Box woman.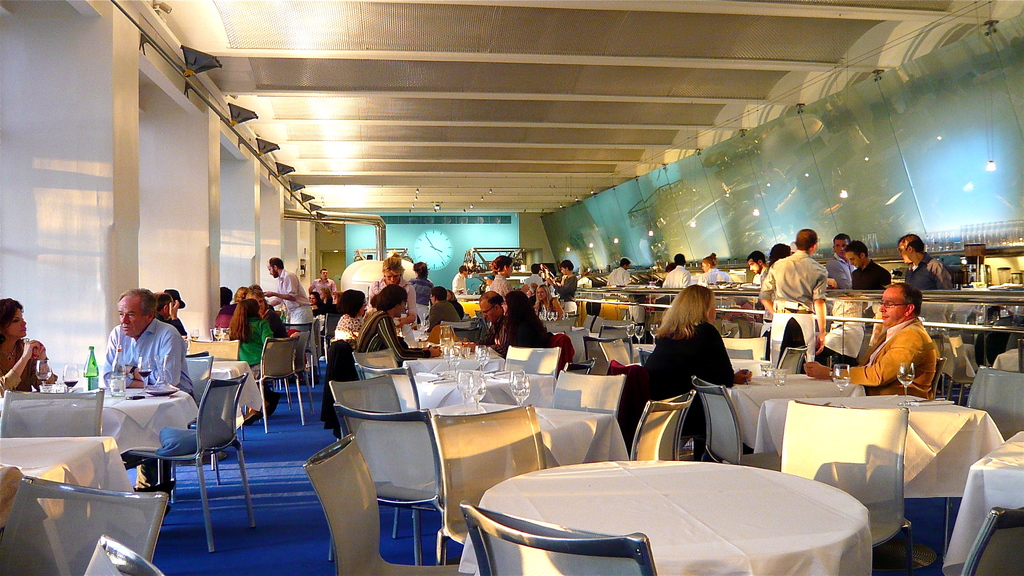
228, 295, 276, 370.
